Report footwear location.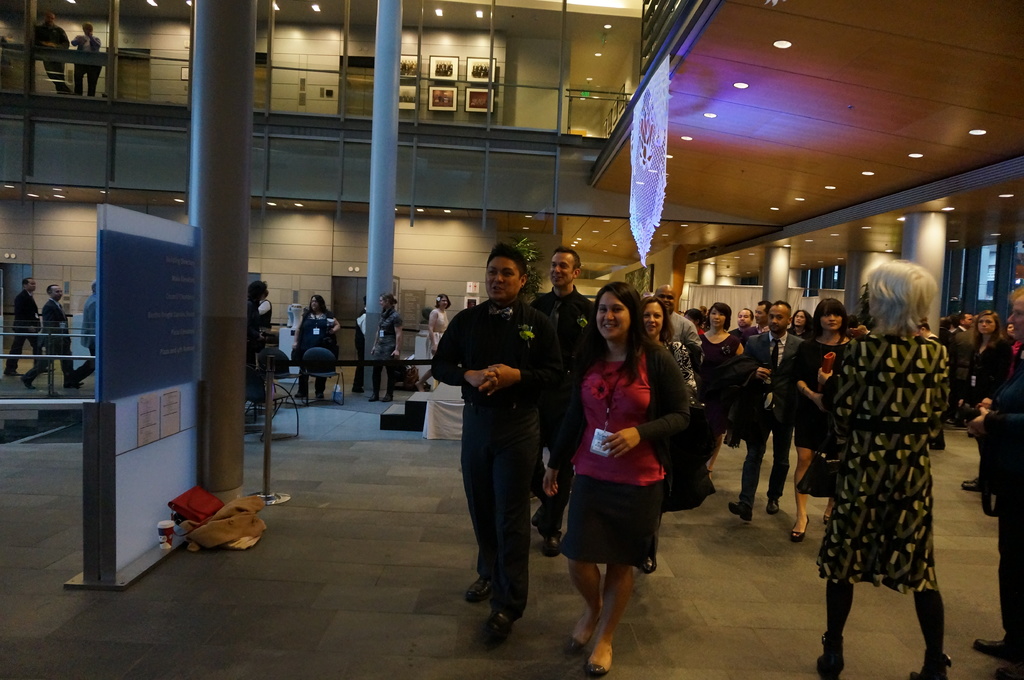
Report: 588 653 612 675.
